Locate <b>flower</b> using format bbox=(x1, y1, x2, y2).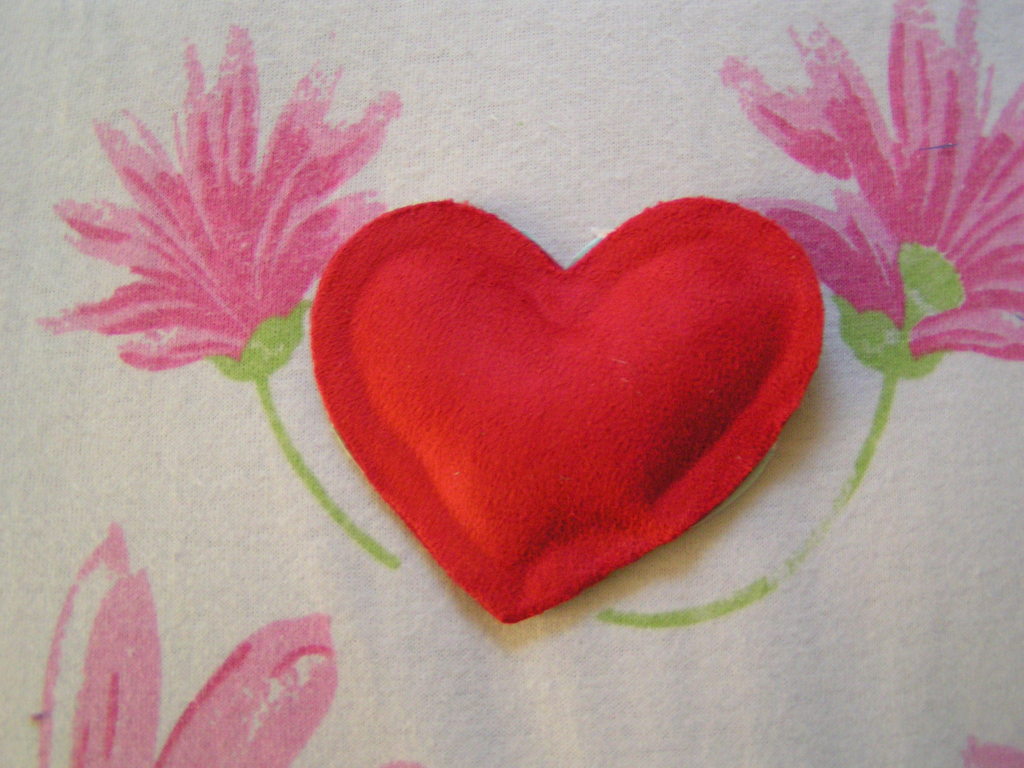
bbox=(39, 523, 339, 767).
